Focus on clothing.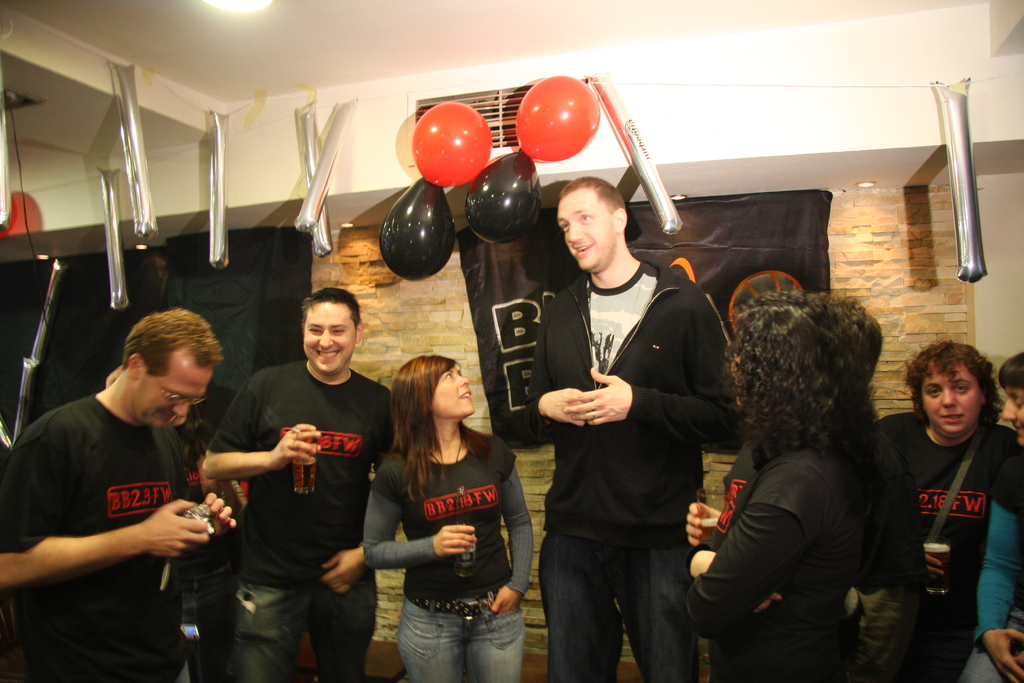
Focused at [525, 250, 744, 545].
